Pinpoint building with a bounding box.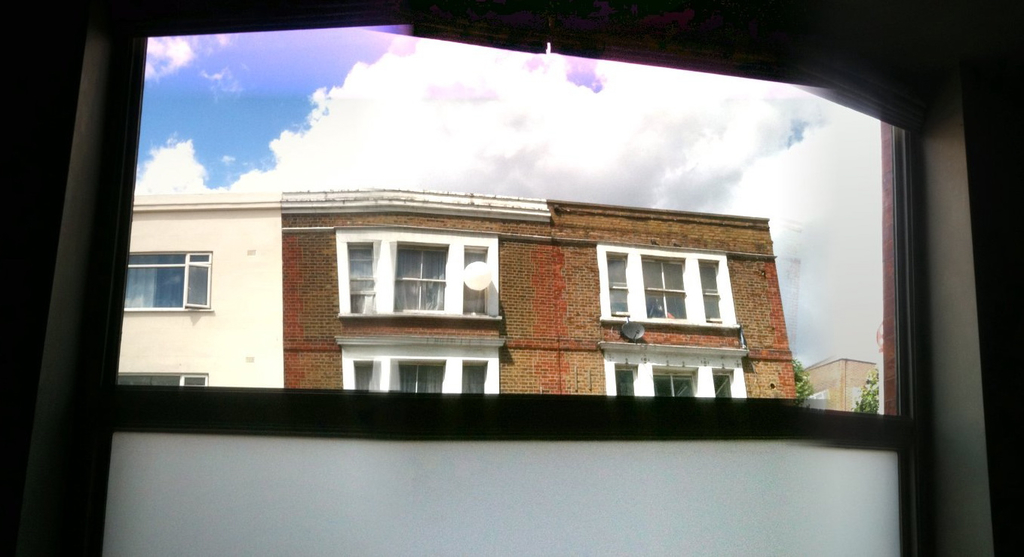
115, 195, 802, 399.
